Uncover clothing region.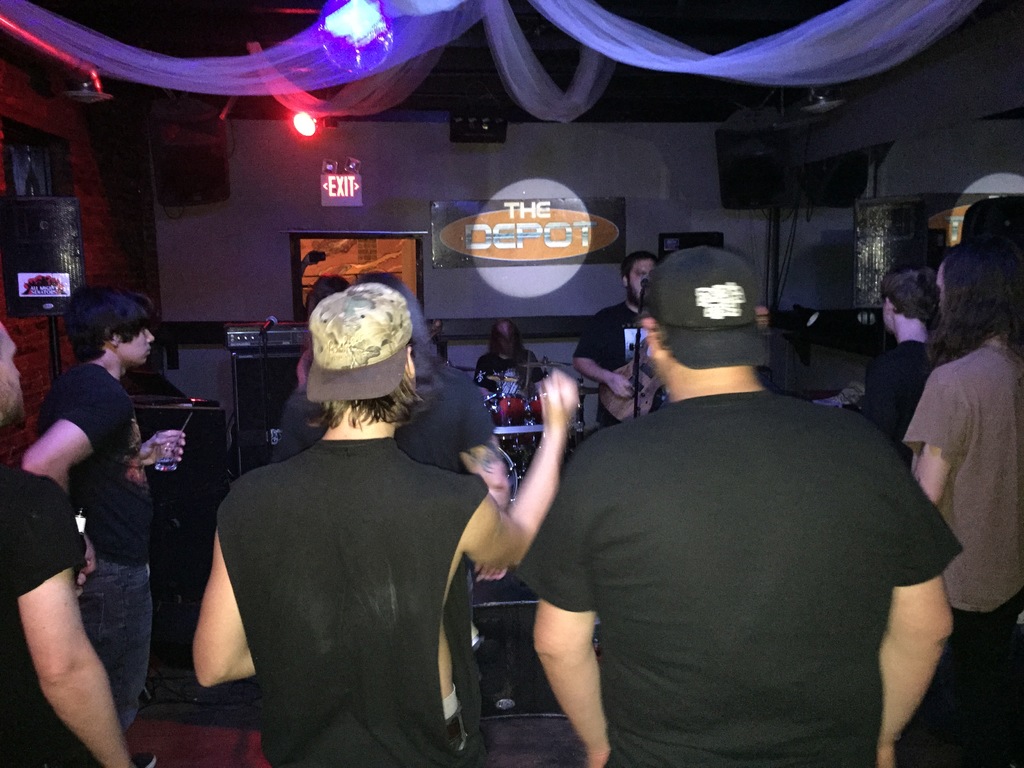
Uncovered: 512/321/966/767.
